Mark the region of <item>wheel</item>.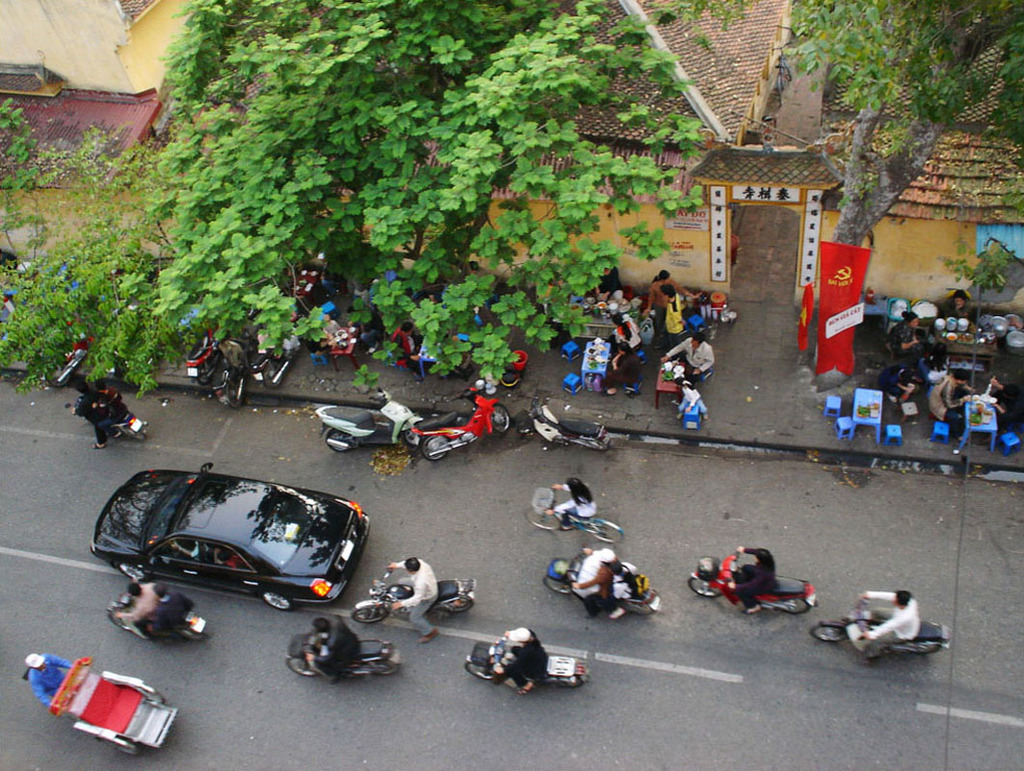
Region: <region>686, 573, 721, 600</region>.
